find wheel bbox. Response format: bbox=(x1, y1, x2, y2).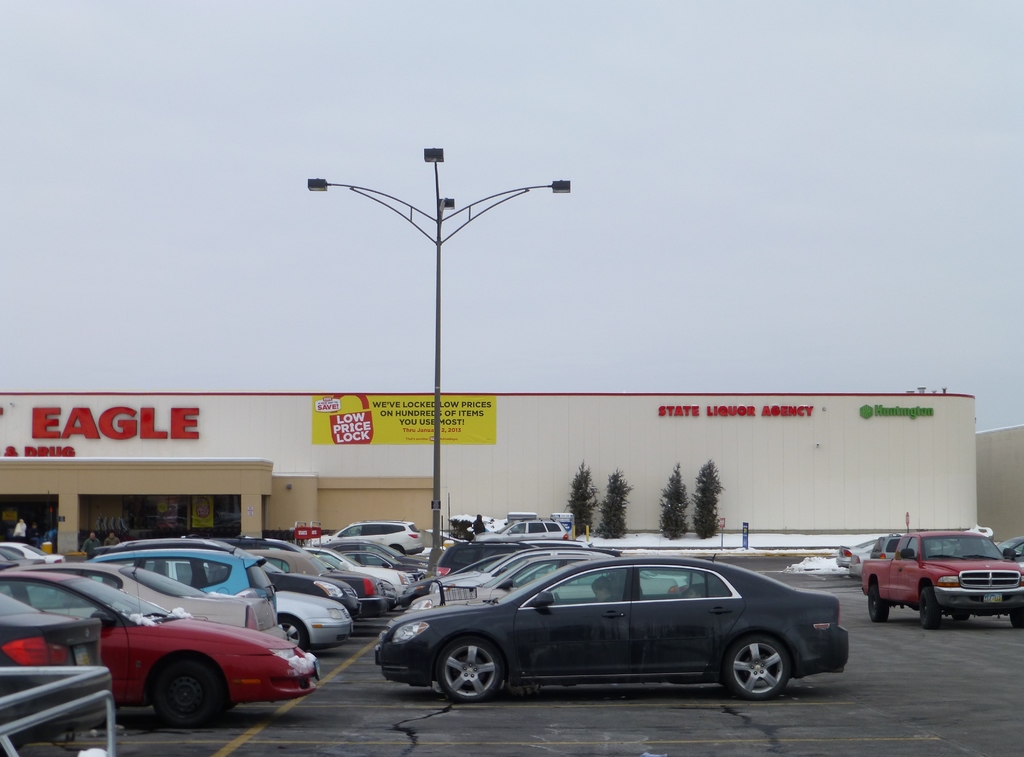
bbox=(922, 586, 941, 630).
